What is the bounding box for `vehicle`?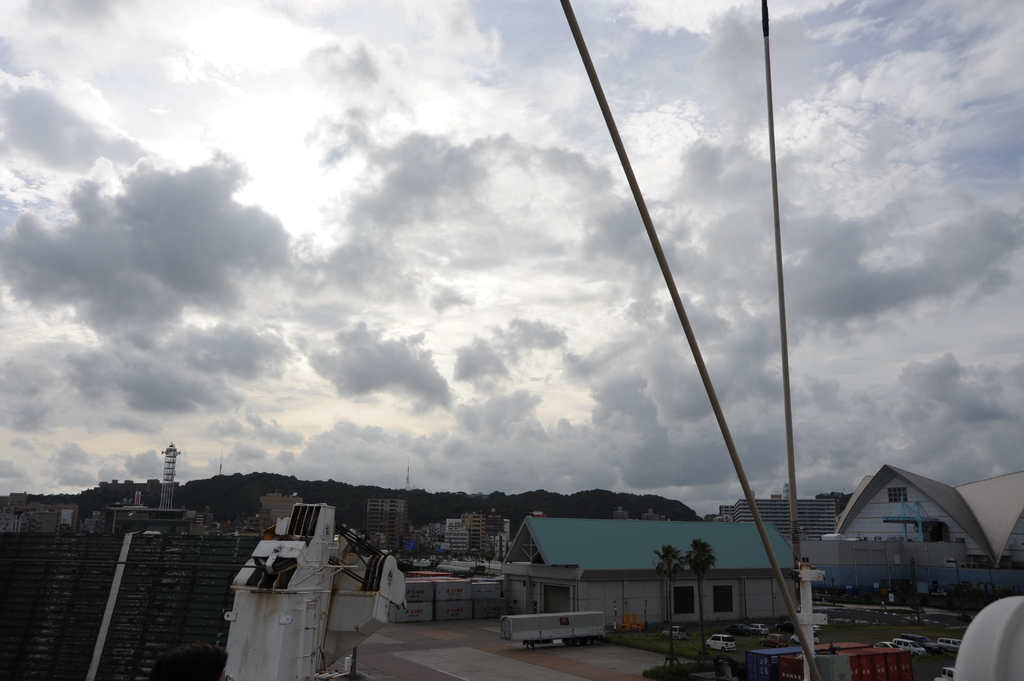
{"left": 706, "top": 632, "right": 737, "bottom": 653}.
